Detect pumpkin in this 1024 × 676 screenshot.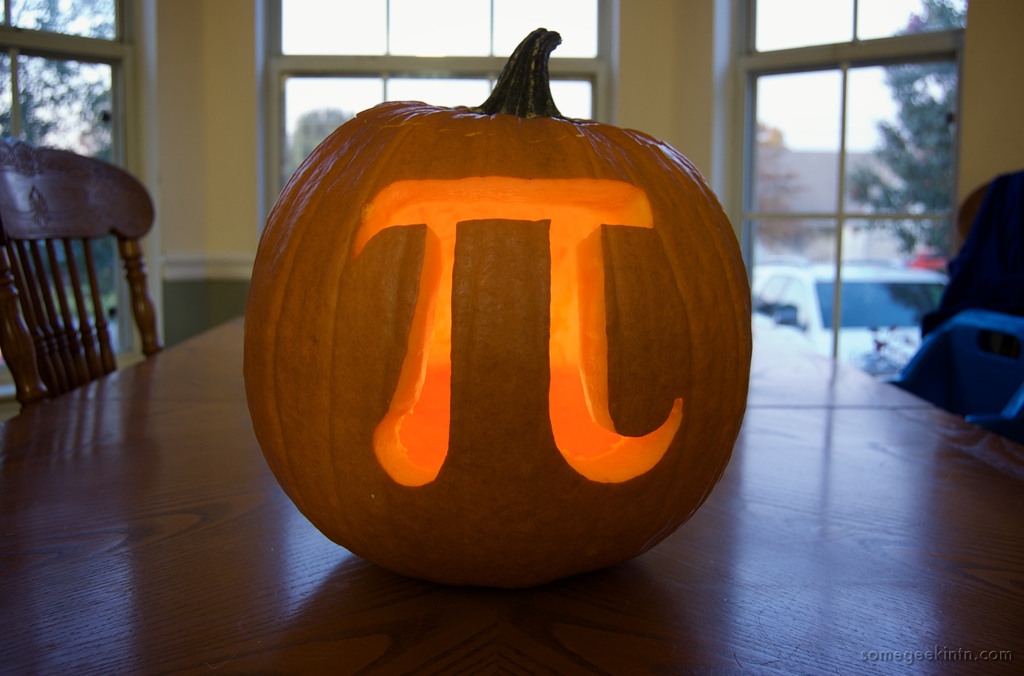
Detection: select_region(244, 27, 750, 590).
